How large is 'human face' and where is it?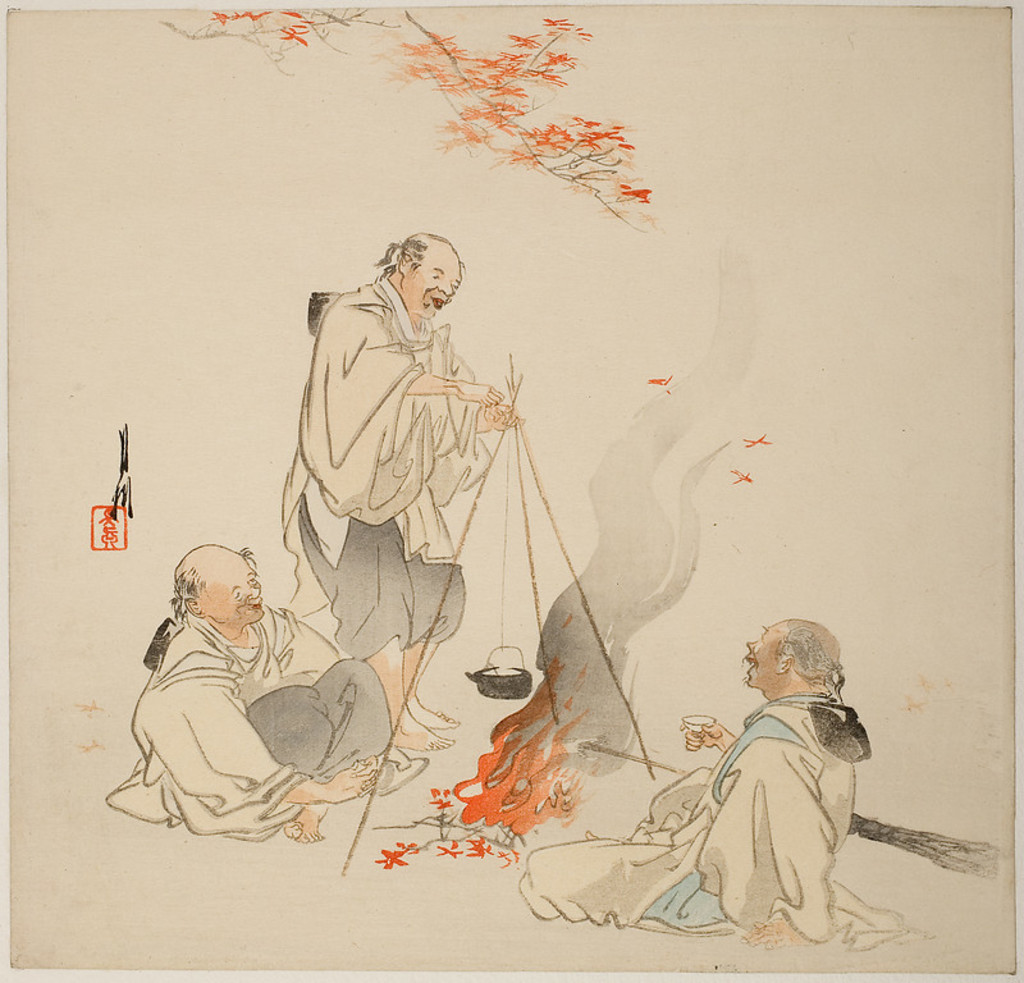
Bounding box: bbox=[741, 622, 783, 691].
